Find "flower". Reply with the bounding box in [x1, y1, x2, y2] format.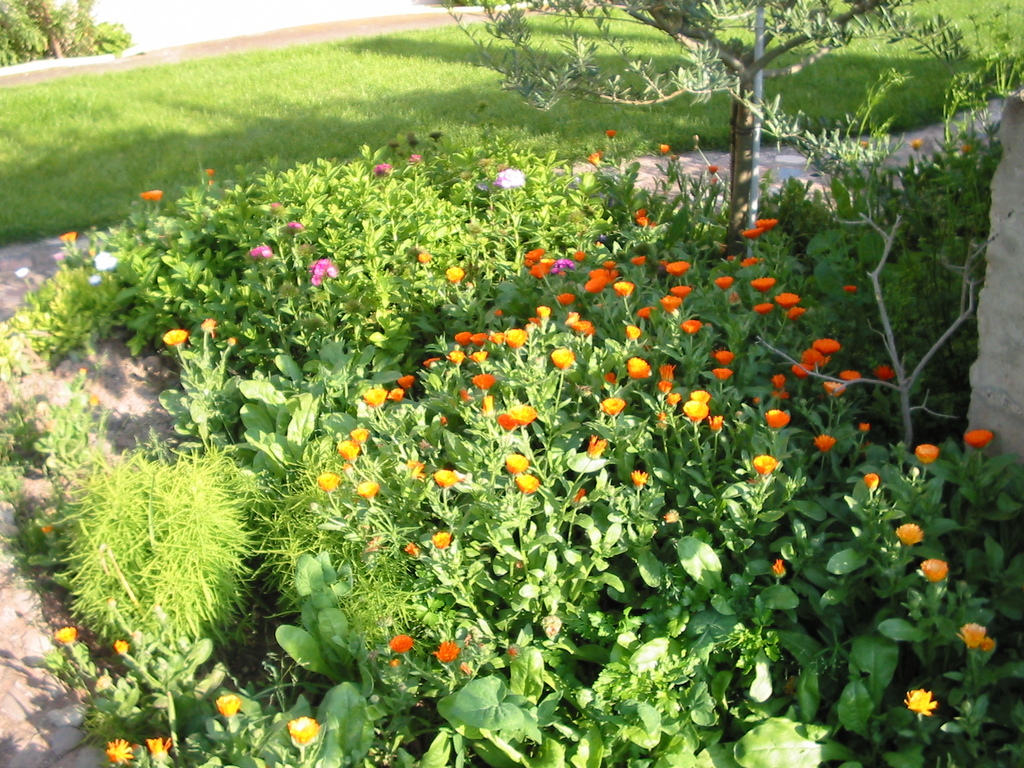
[598, 392, 630, 417].
